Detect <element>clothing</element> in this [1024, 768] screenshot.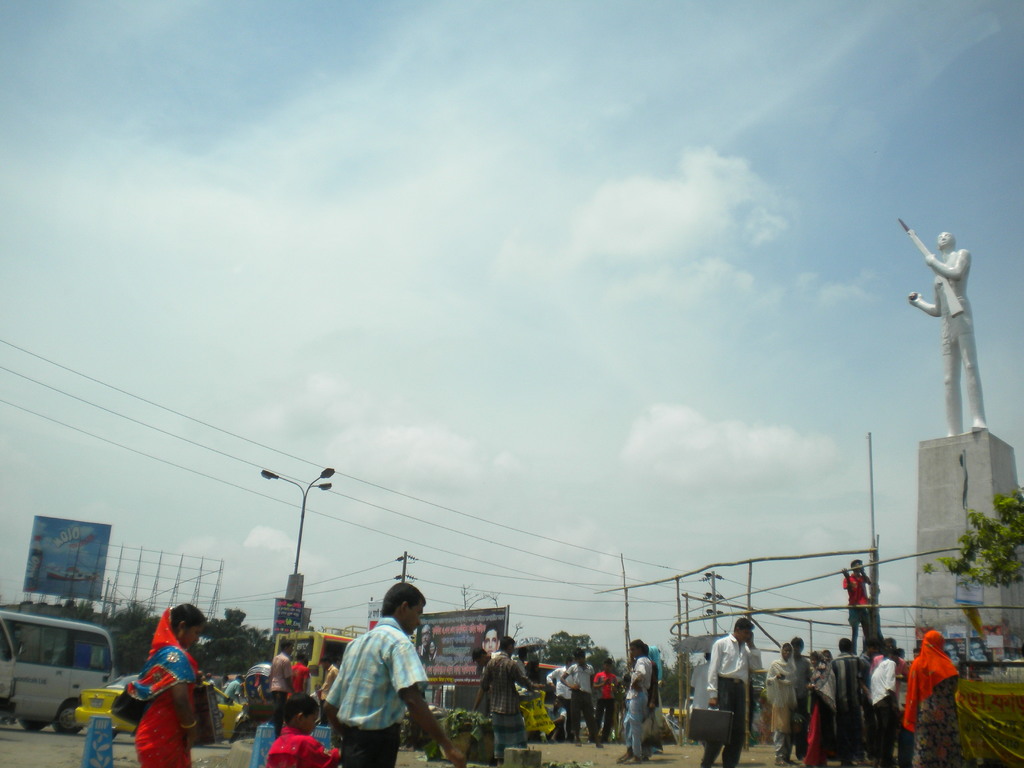
Detection: select_region(263, 725, 340, 767).
